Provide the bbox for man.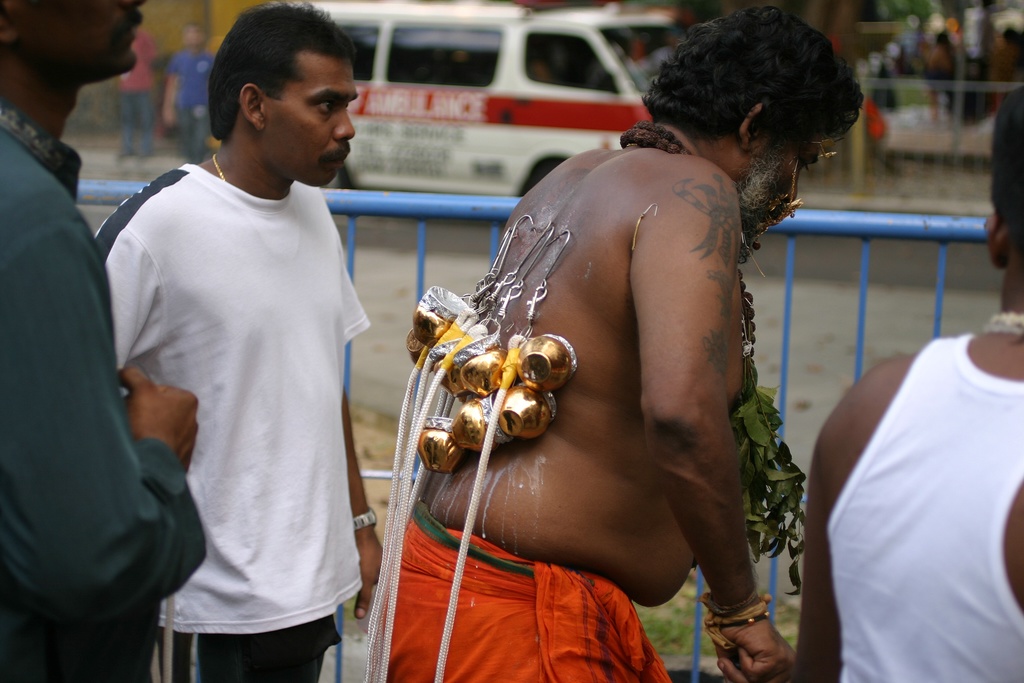
Rect(94, 4, 387, 682).
